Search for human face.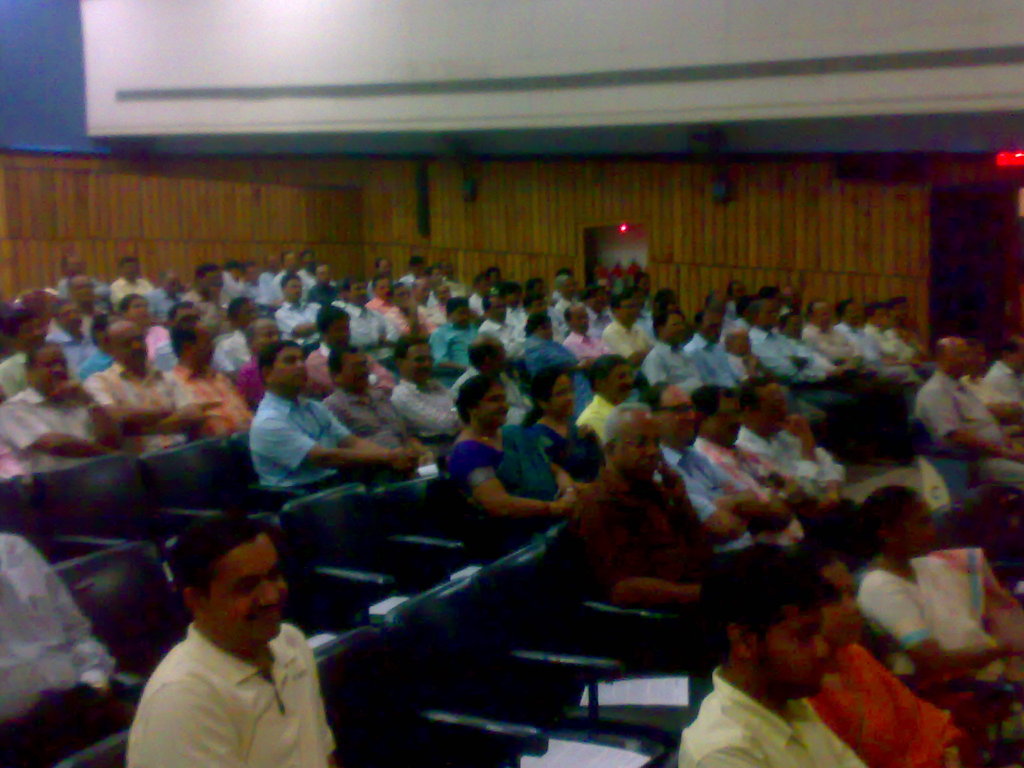
Found at [493, 343, 506, 367].
